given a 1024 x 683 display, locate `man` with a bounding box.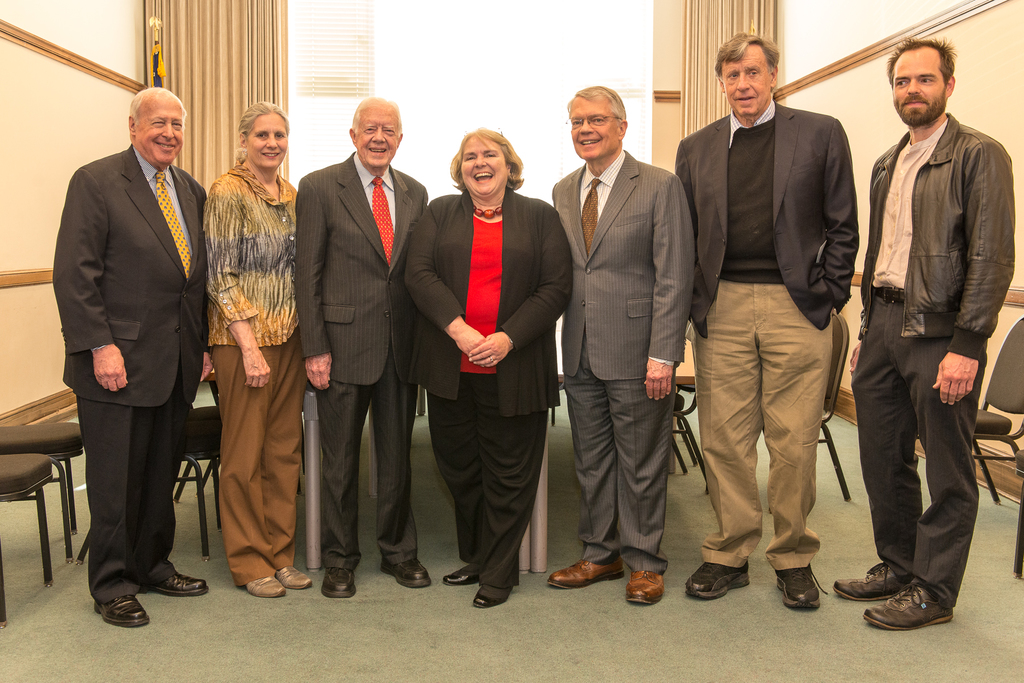
Located: x1=292 y1=98 x2=433 y2=600.
